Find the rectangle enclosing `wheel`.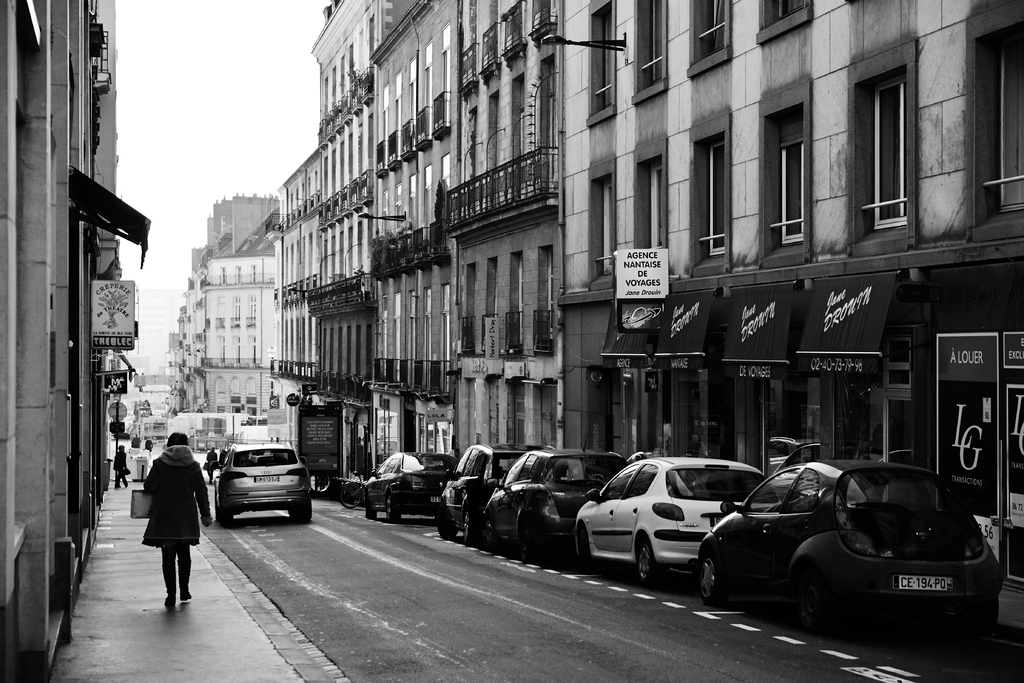
(left=339, top=483, right=362, bottom=511).
